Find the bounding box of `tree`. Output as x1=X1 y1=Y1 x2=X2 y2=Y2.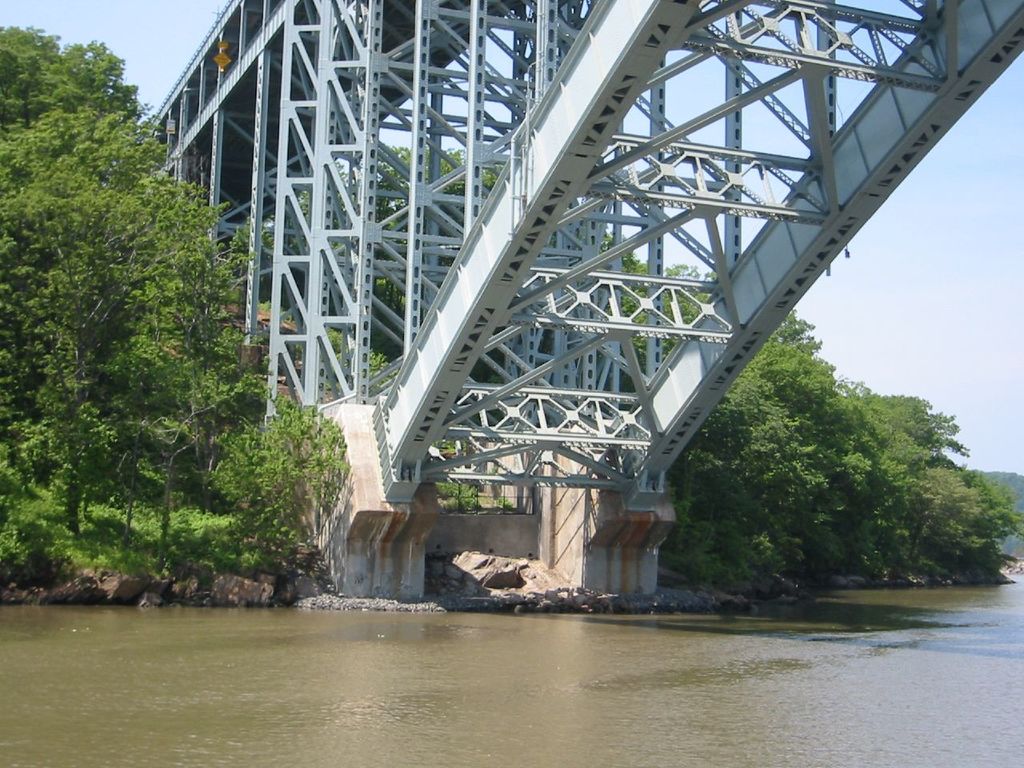
x1=10 y1=38 x2=272 y2=612.
